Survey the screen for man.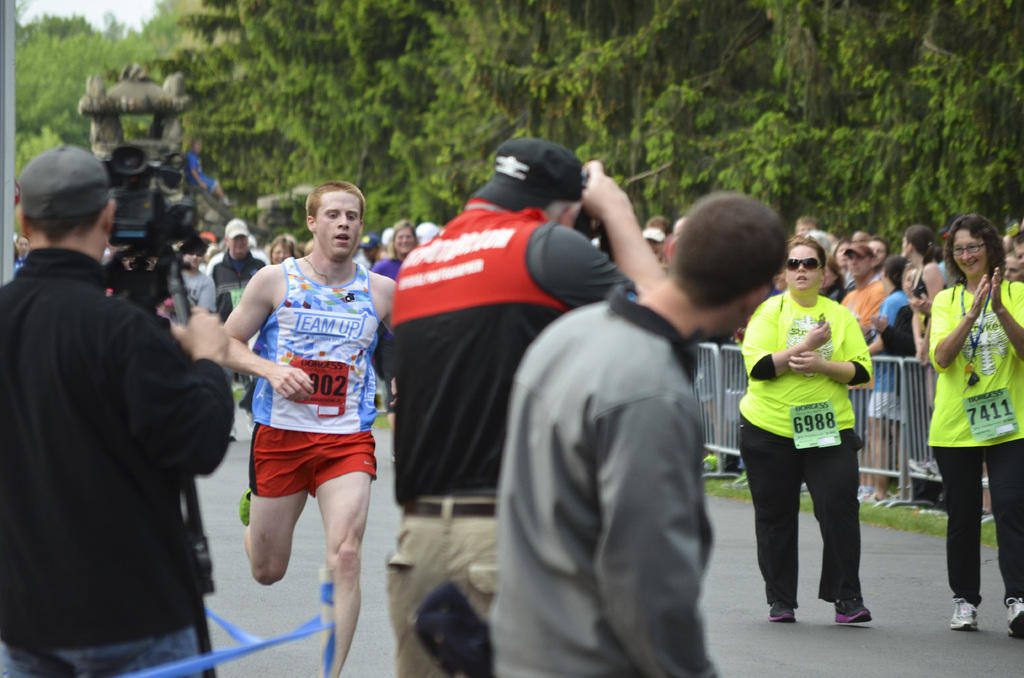
Survey found: <box>221,181,404,677</box>.
